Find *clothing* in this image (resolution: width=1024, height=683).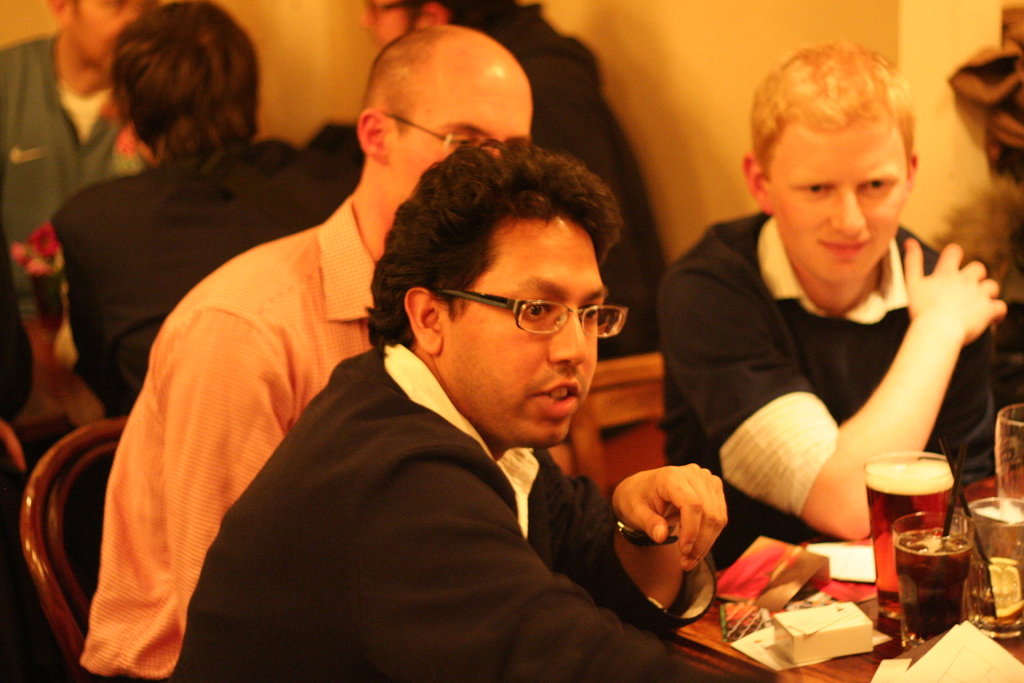
pyautogui.locateOnScreen(168, 336, 764, 682).
